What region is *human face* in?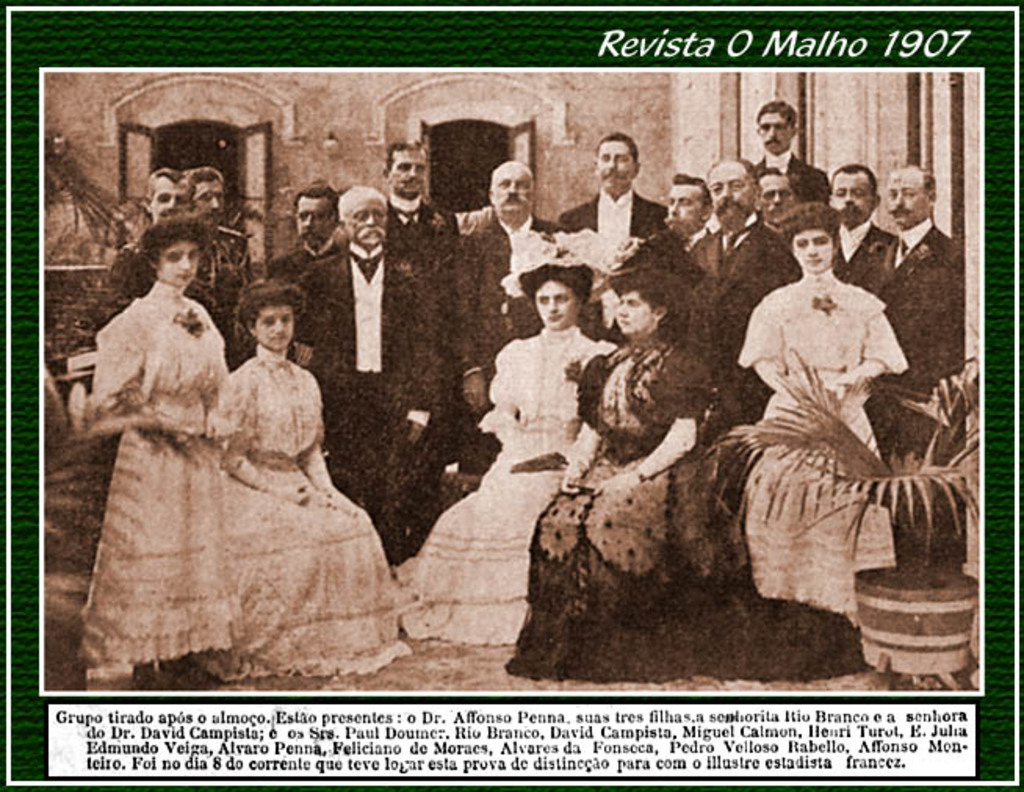
detection(611, 290, 648, 327).
